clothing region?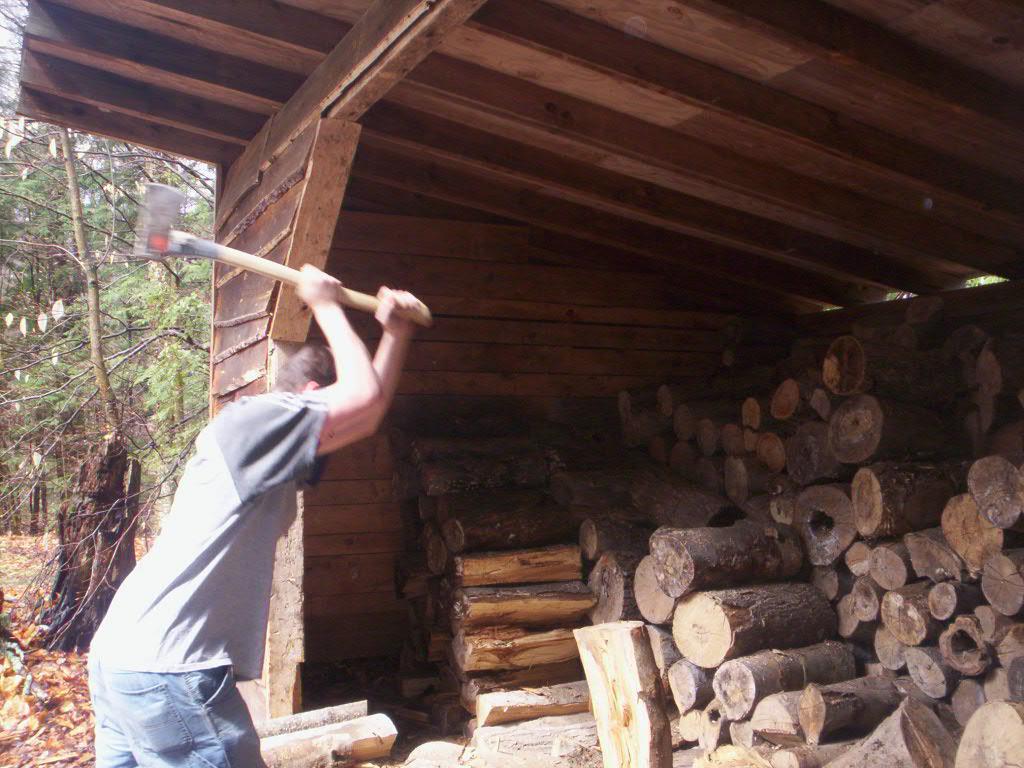
bbox=[83, 393, 332, 767]
